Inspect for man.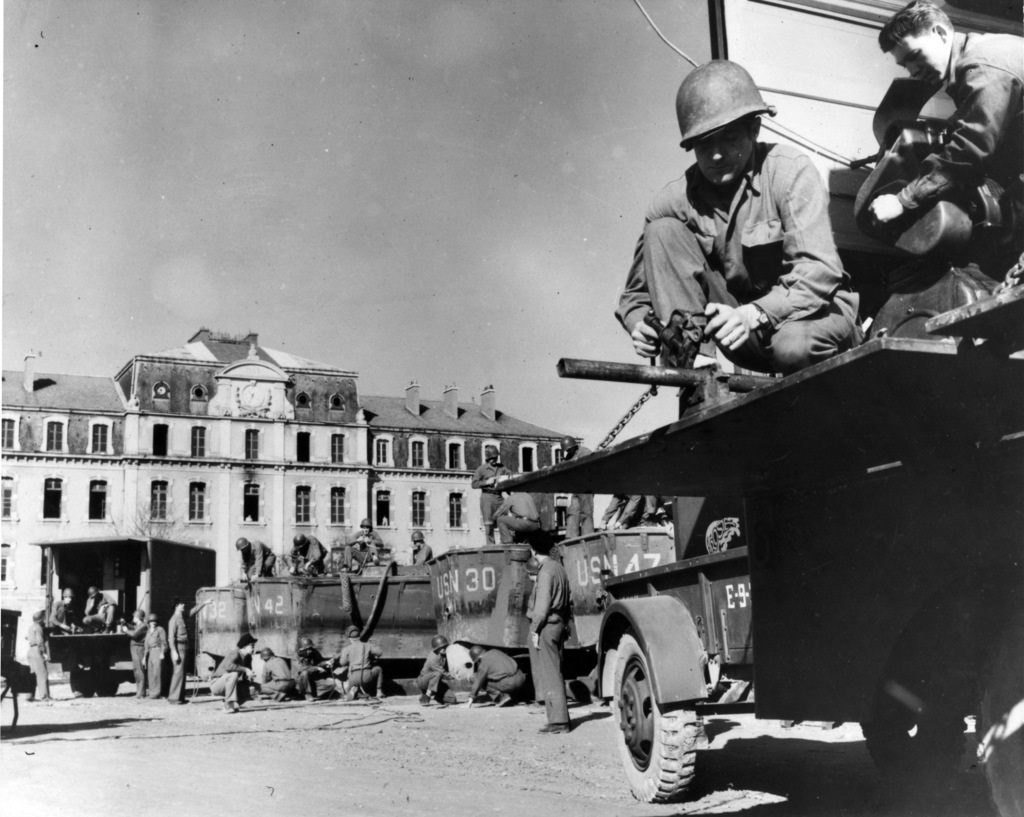
Inspection: bbox=(337, 623, 389, 693).
